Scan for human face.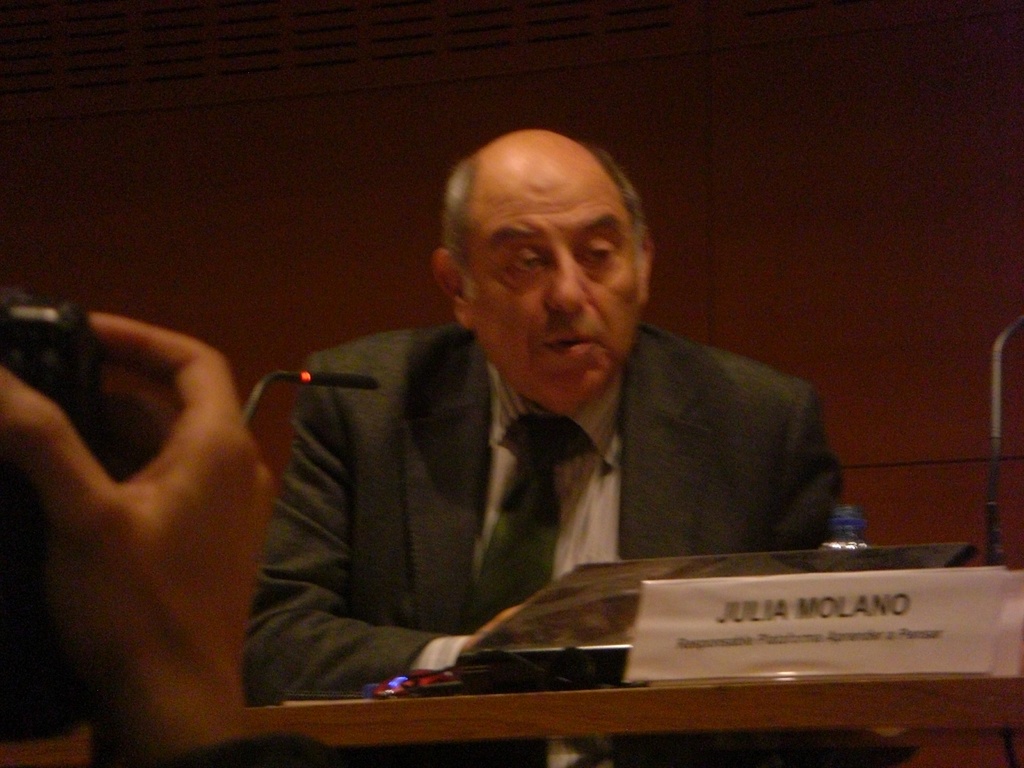
Scan result: x1=468 y1=148 x2=638 y2=417.
